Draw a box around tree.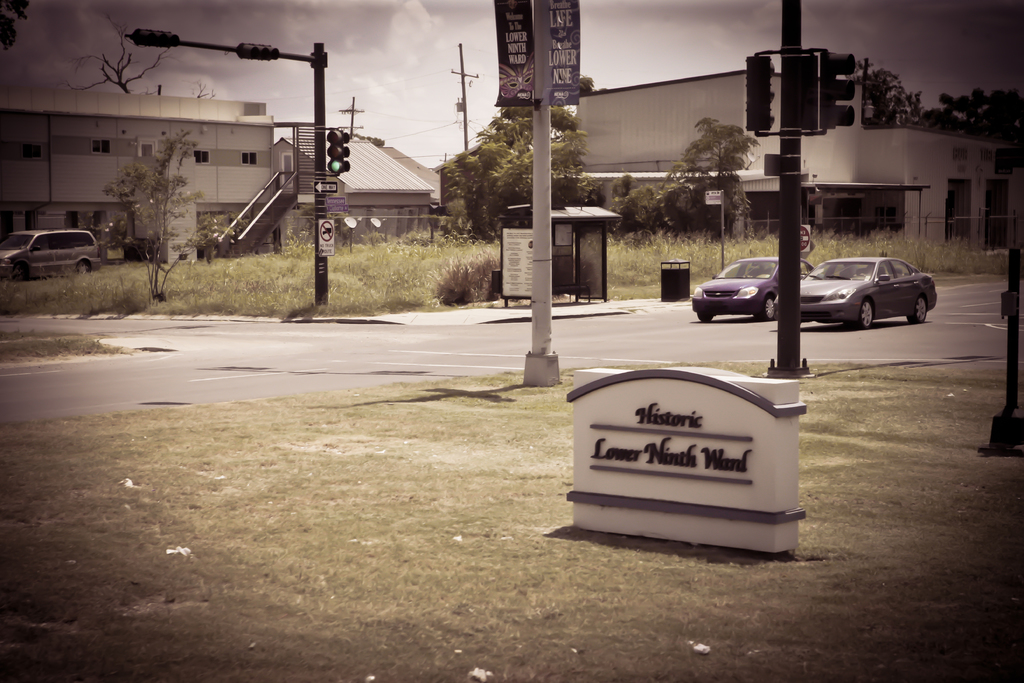
crop(435, 84, 575, 251).
